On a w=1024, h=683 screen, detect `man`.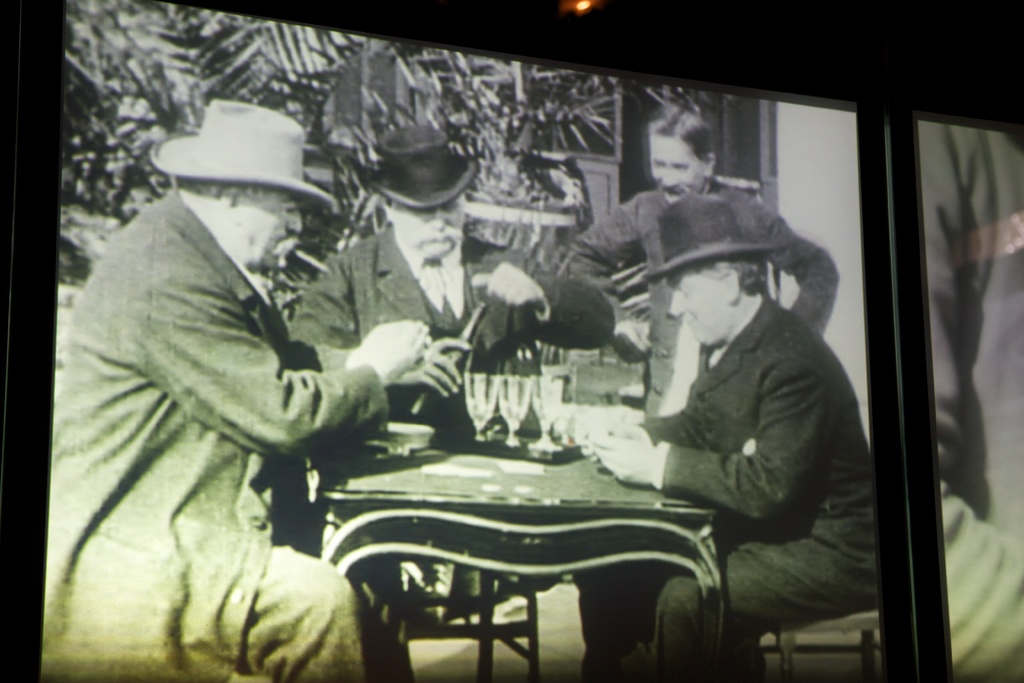
detection(293, 122, 622, 494).
